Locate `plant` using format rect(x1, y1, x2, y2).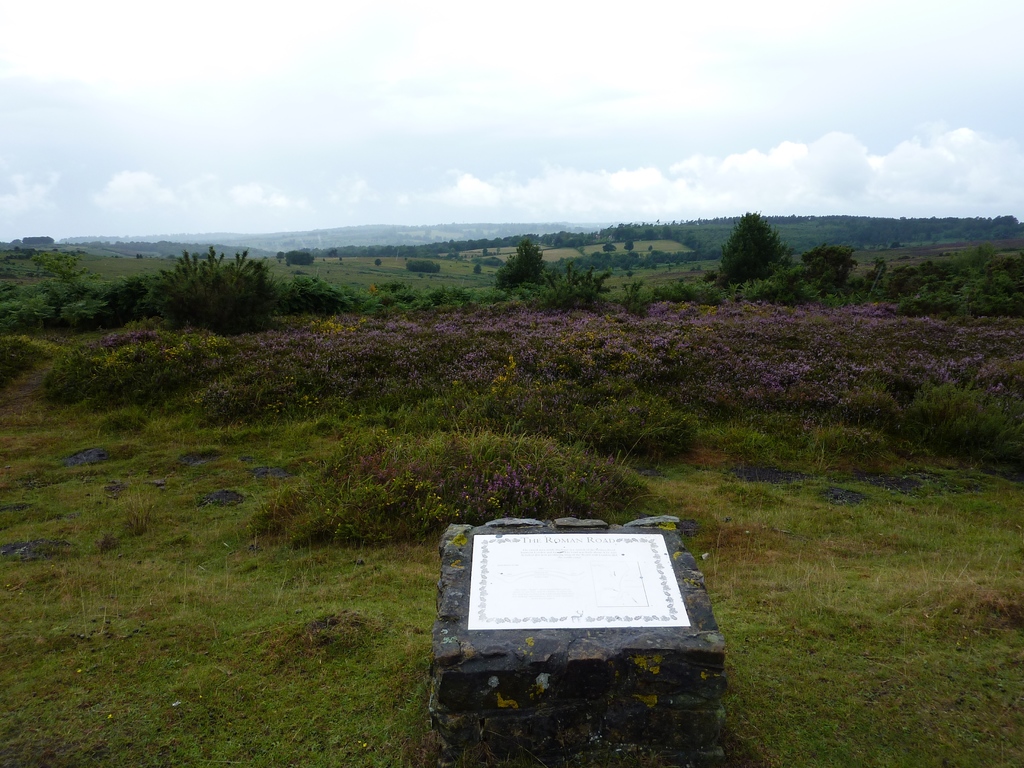
rect(137, 247, 278, 335).
